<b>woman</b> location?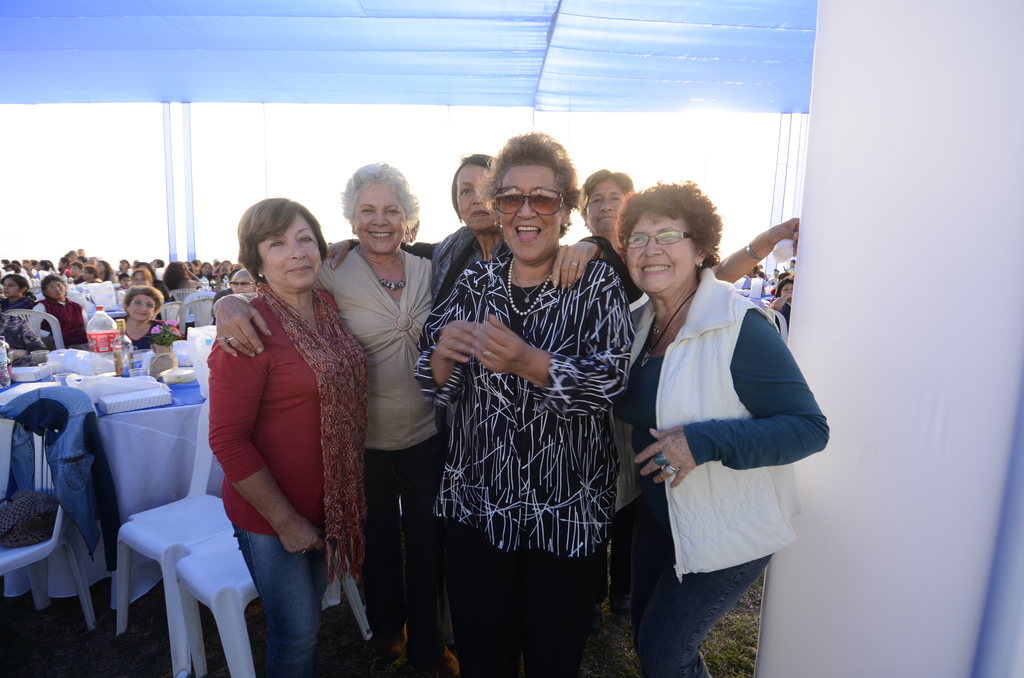
box=[621, 178, 829, 675]
